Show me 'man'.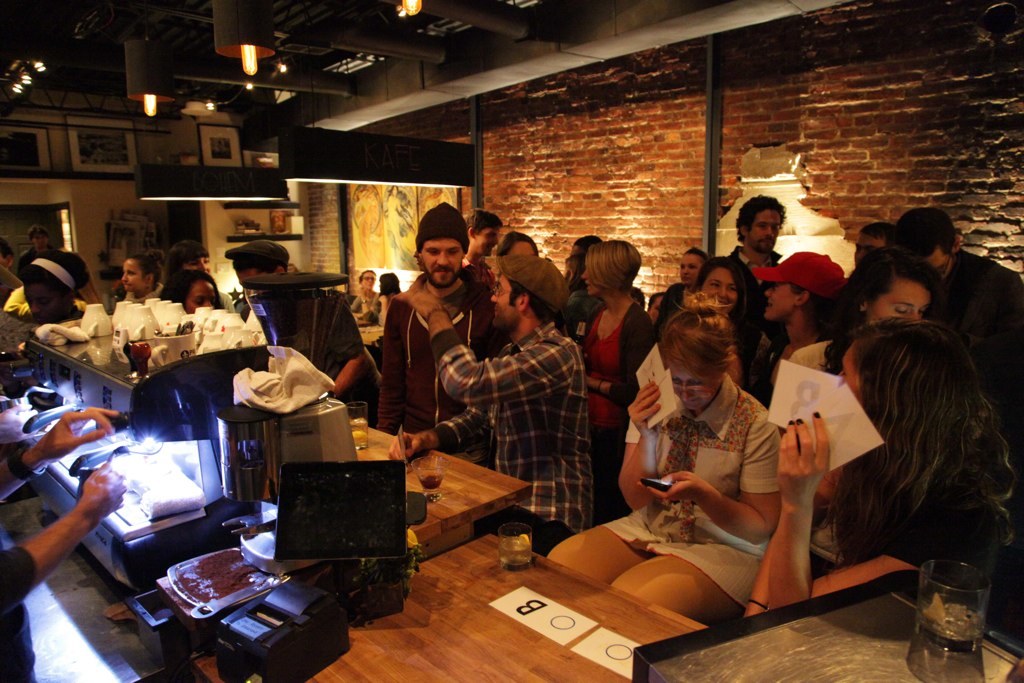
'man' is here: locate(375, 191, 504, 444).
